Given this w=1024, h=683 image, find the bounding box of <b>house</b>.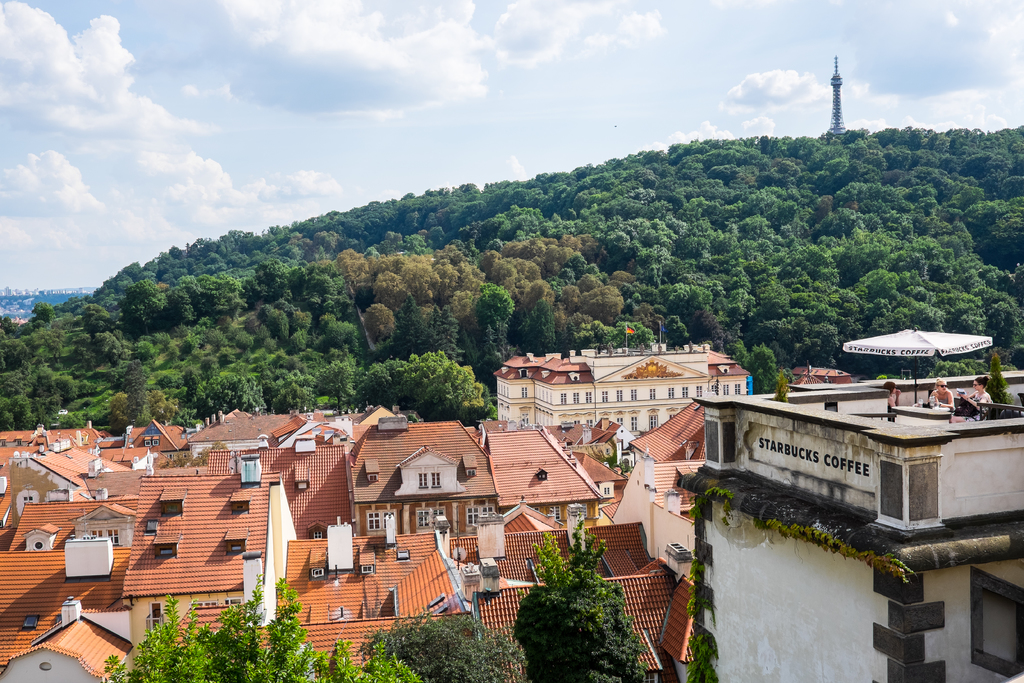
346:413:494:525.
